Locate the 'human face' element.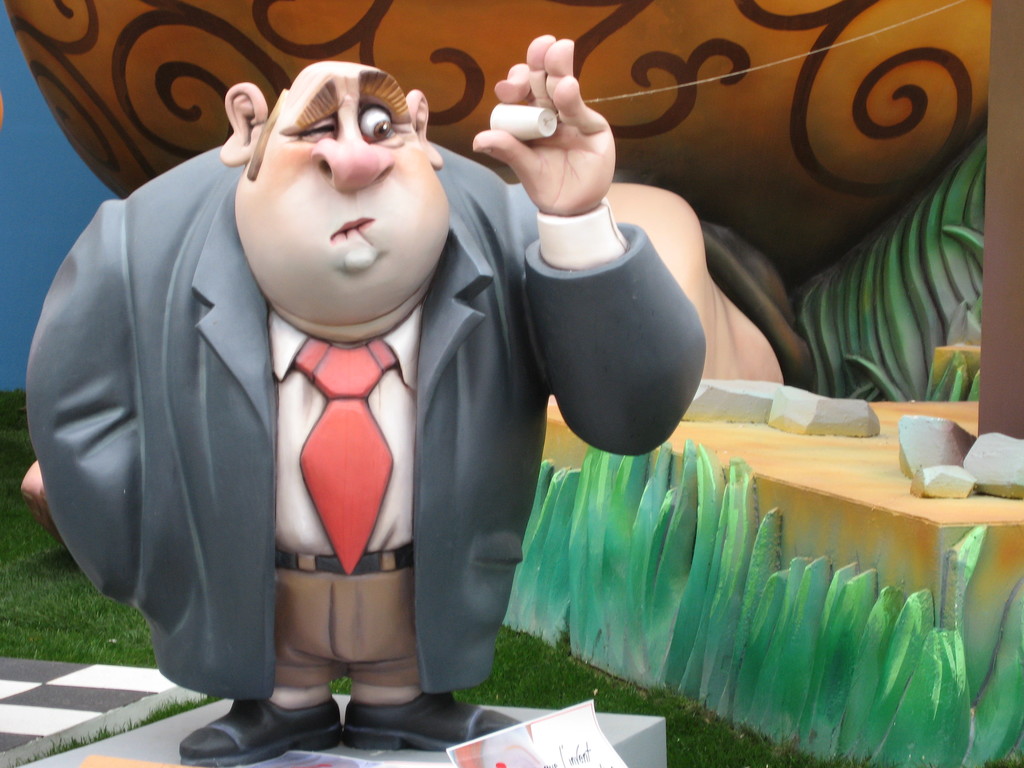
Element bbox: [231, 66, 451, 320].
